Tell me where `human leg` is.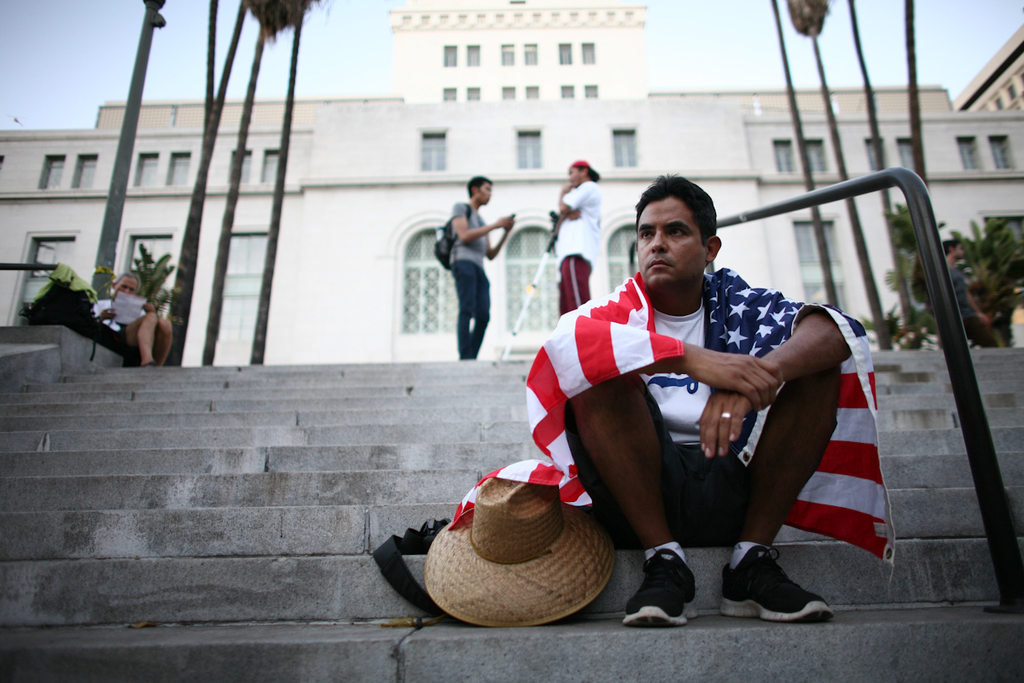
`human leg` is at 125:313:154:361.
